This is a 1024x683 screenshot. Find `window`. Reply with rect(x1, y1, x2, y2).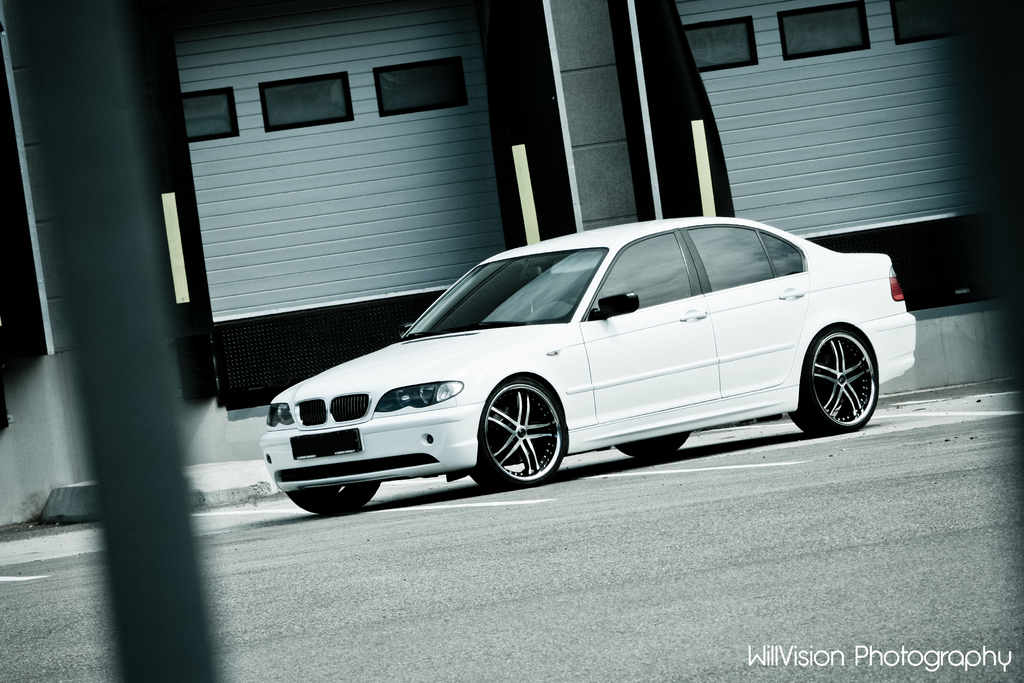
rect(179, 89, 239, 142).
